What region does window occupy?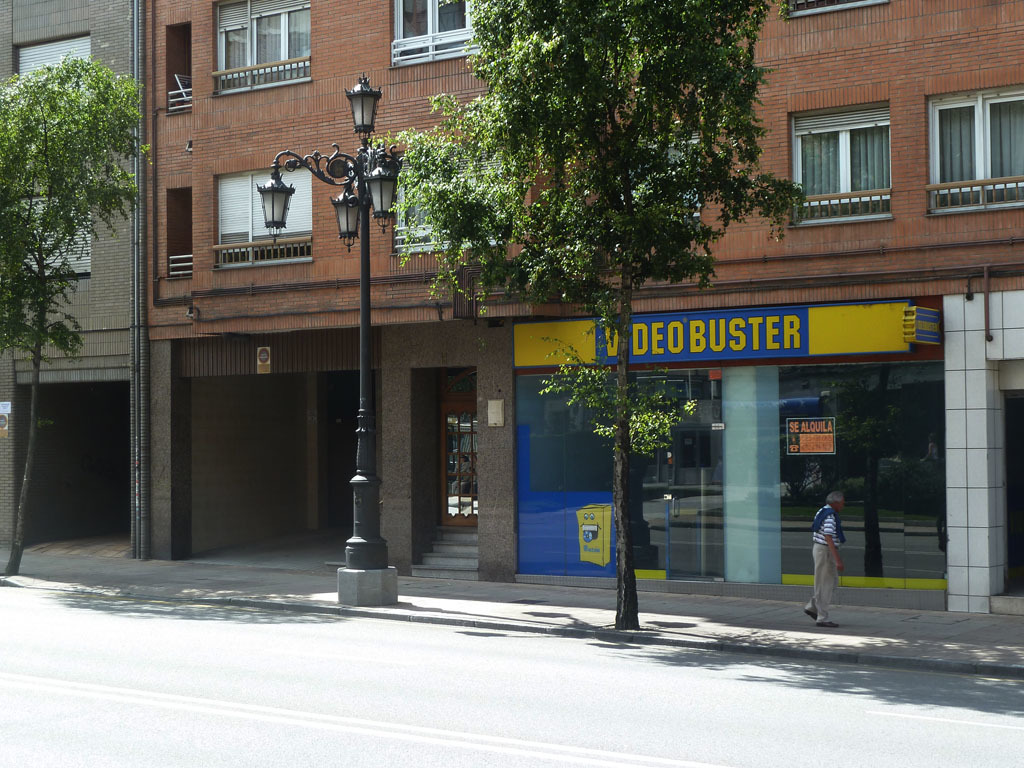
789 101 890 216.
